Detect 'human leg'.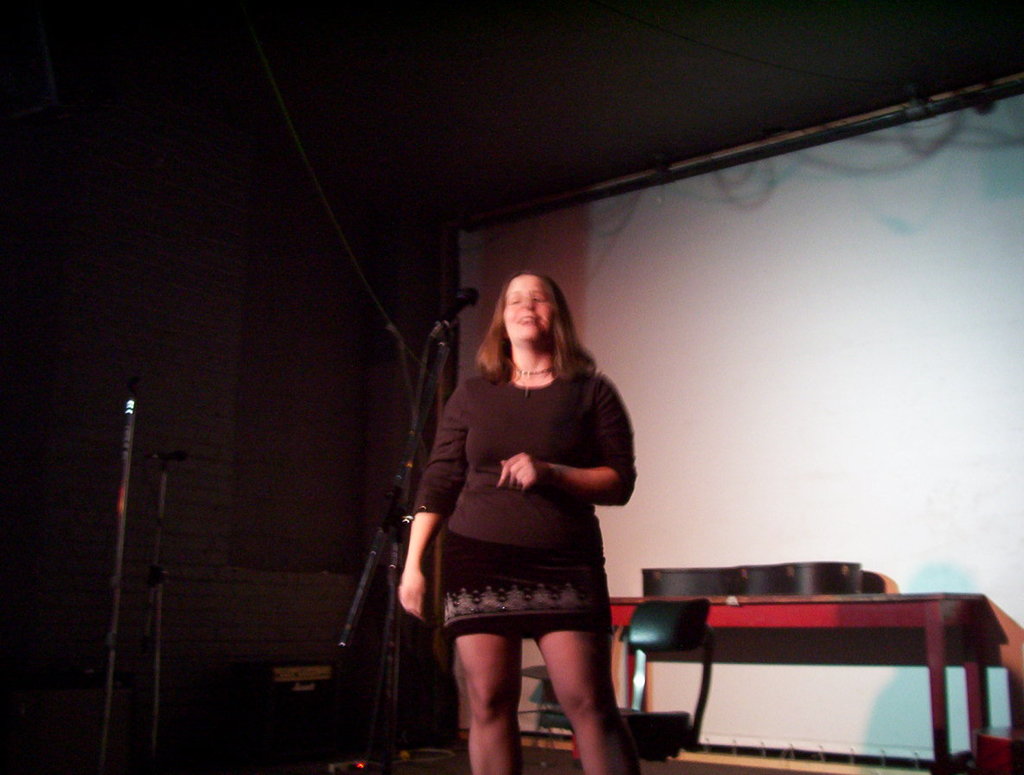
Detected at bbox=[529, 626, 630, 774].
